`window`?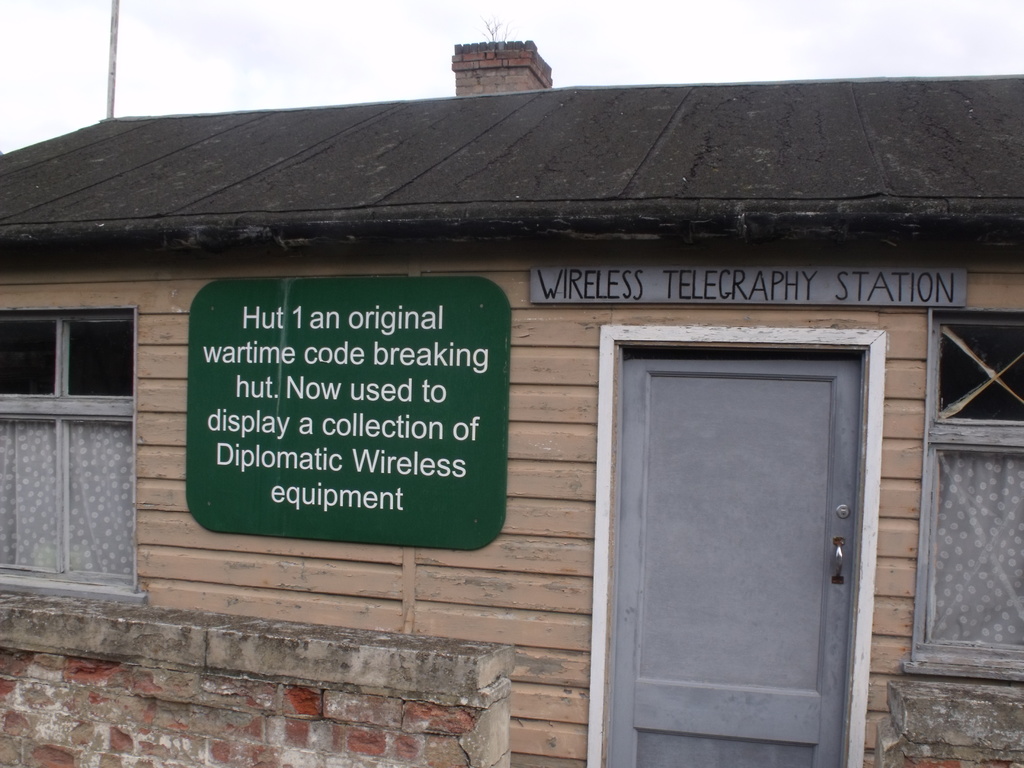
{"left": 898, "top": 307, "right": 1023, "bottom": 680}
